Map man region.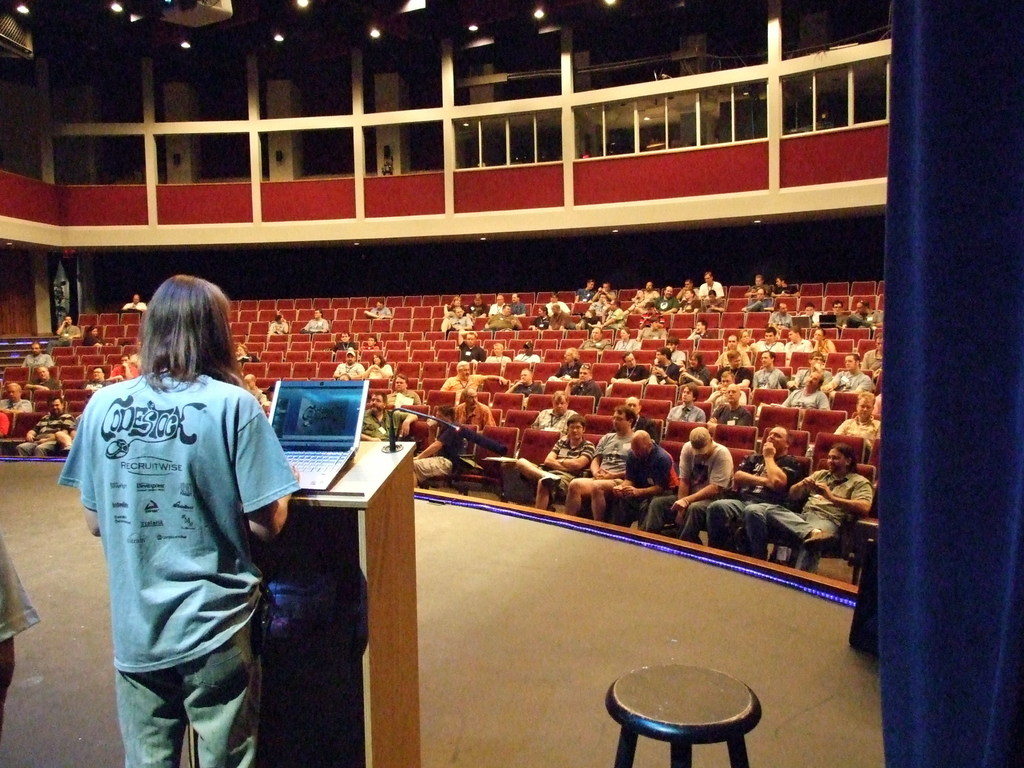
Mapped to x1=833 y1=388 x2=879 y2=442.
